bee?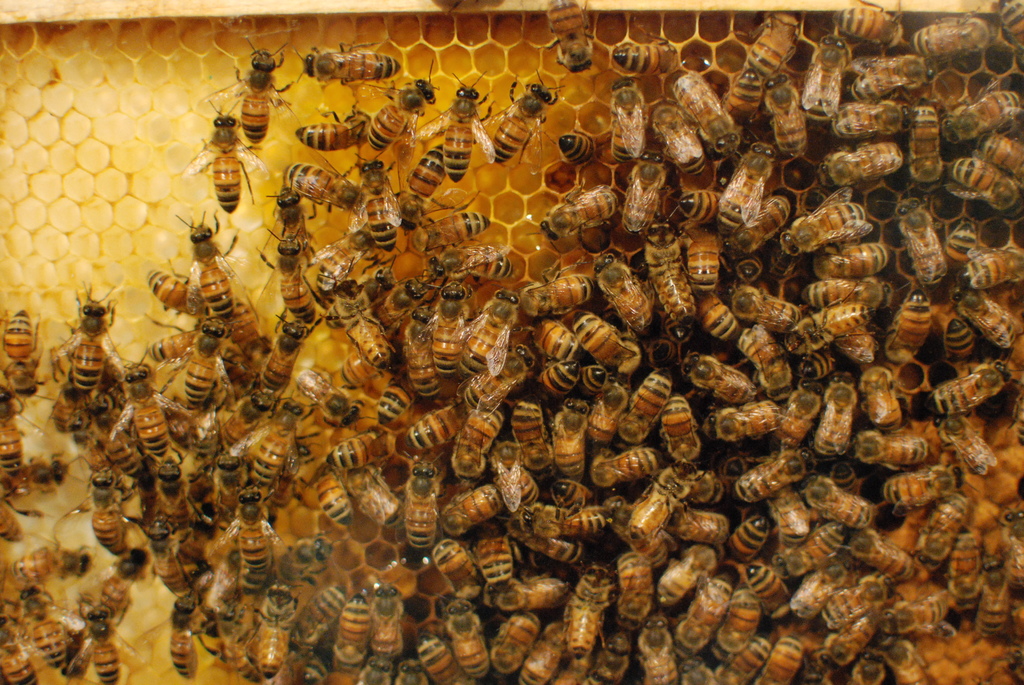
(612, 77, 646, 155)
